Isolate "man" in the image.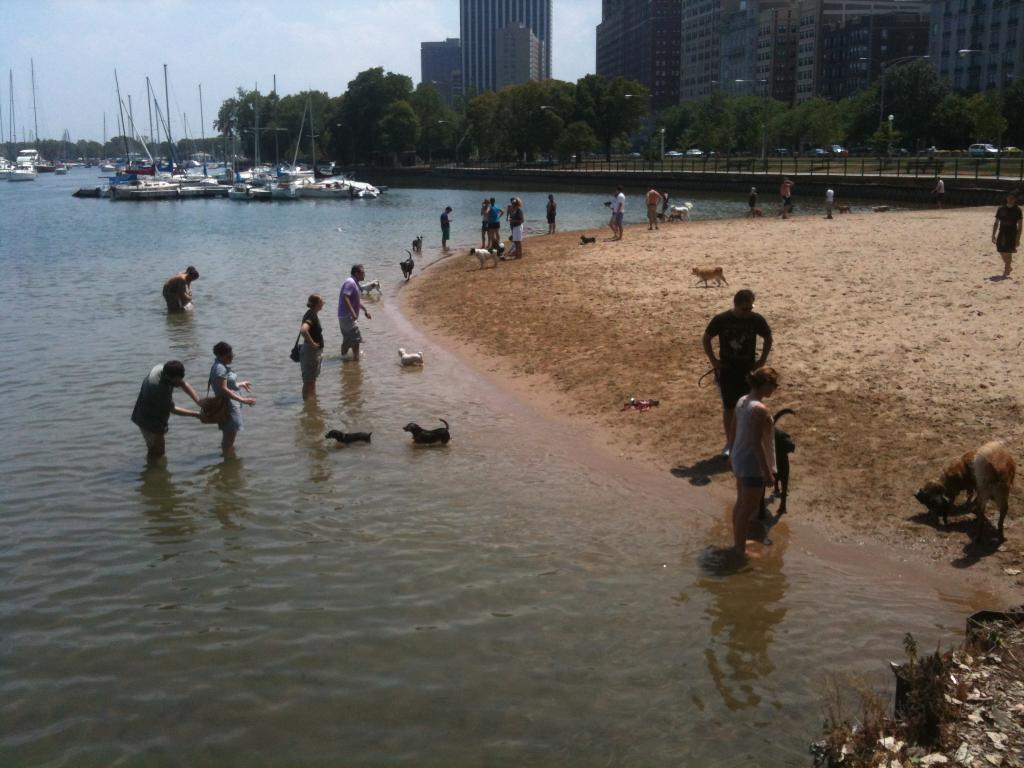
Isolated region: x1=644 y1=183 x2=664 y2=230.
